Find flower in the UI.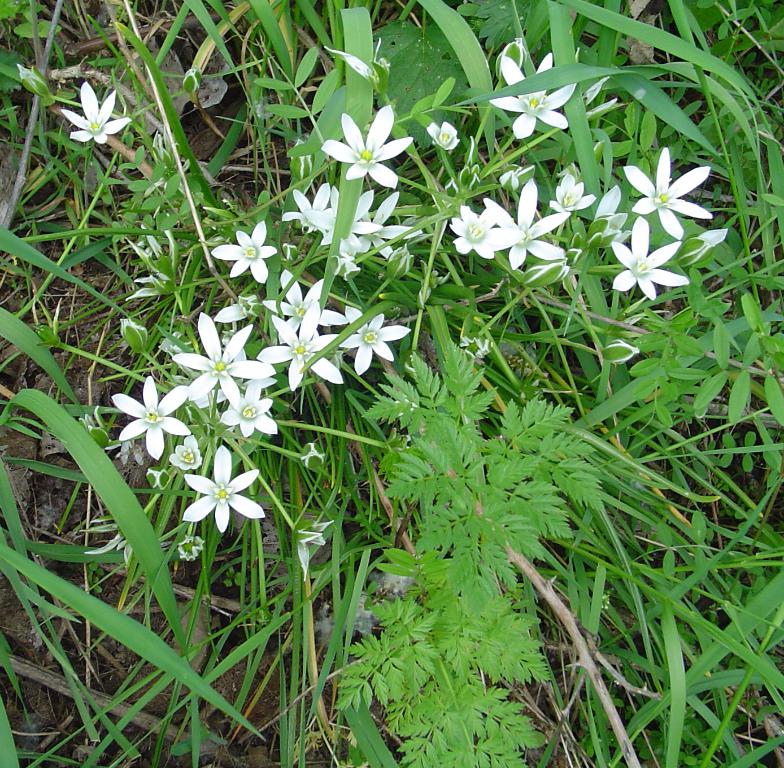
UI element at <bbox>62, 80, 137, 146</bbox>.
